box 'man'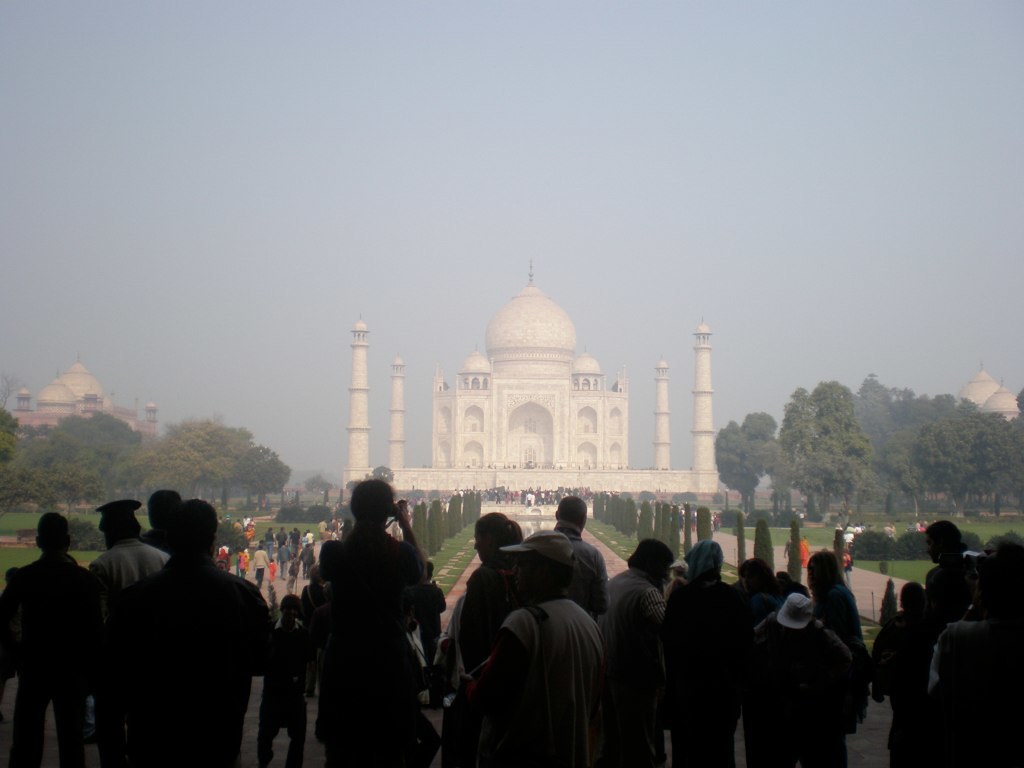
select_region(97, 512, 274, 764)
